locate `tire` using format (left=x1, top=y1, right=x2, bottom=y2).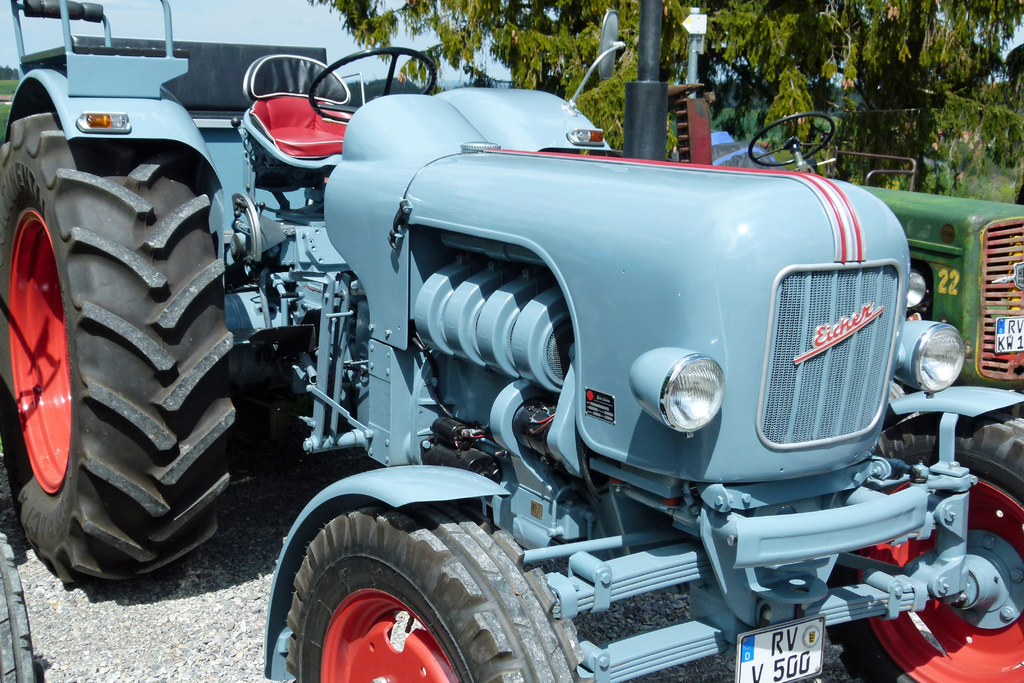
(left=849, top=411, right=1023, bottom=682).
